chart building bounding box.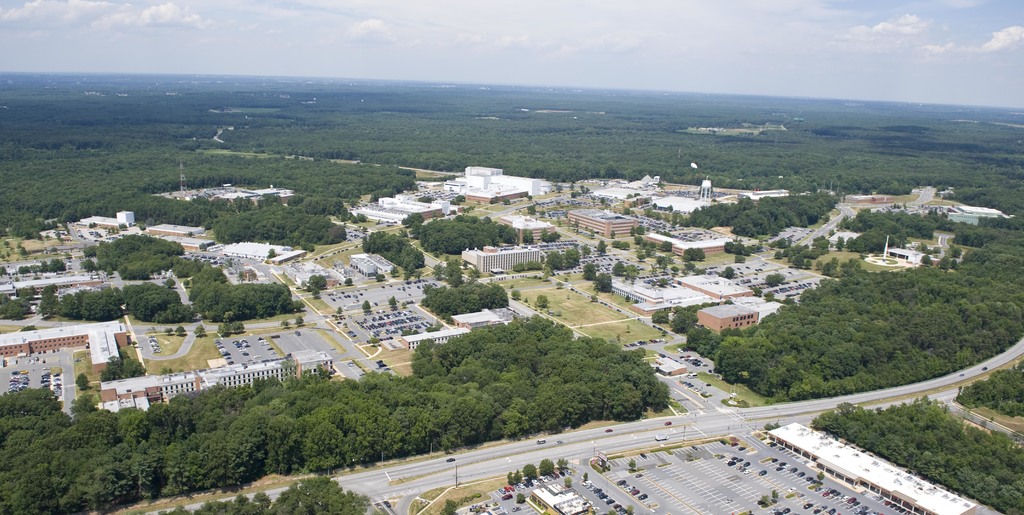
Charted: crop(0, 322, 139, 370).
